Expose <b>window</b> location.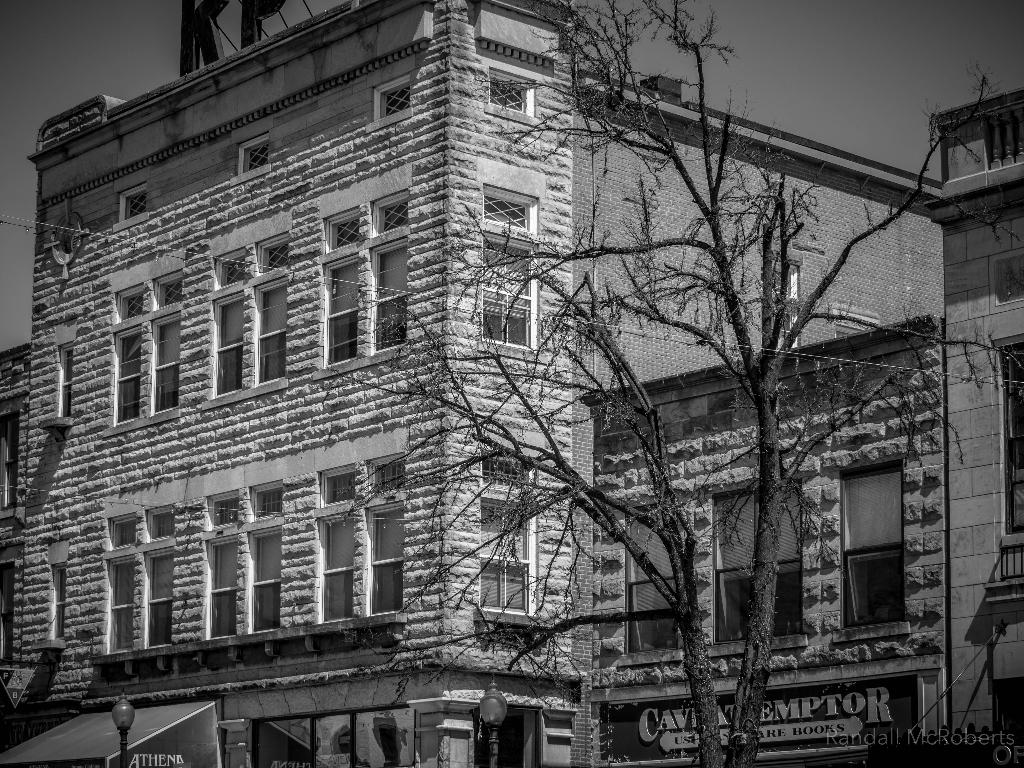
Exposed at box=[59, 339, 72, 421].
